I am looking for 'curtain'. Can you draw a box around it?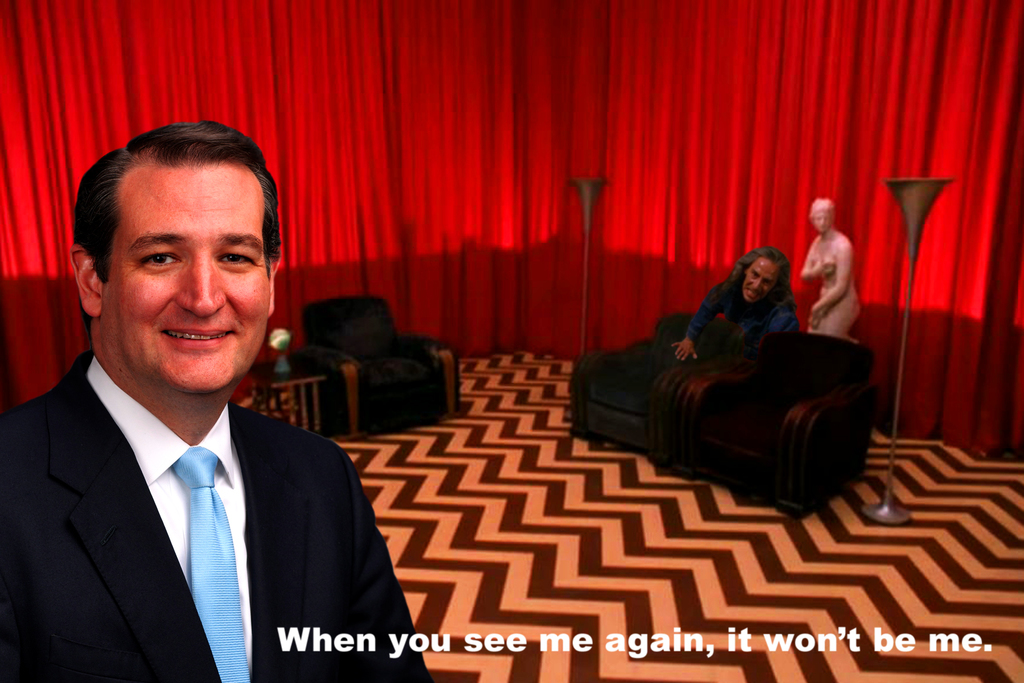
Sure, the bounding box is Rect(0, 0, 1023, 347).
